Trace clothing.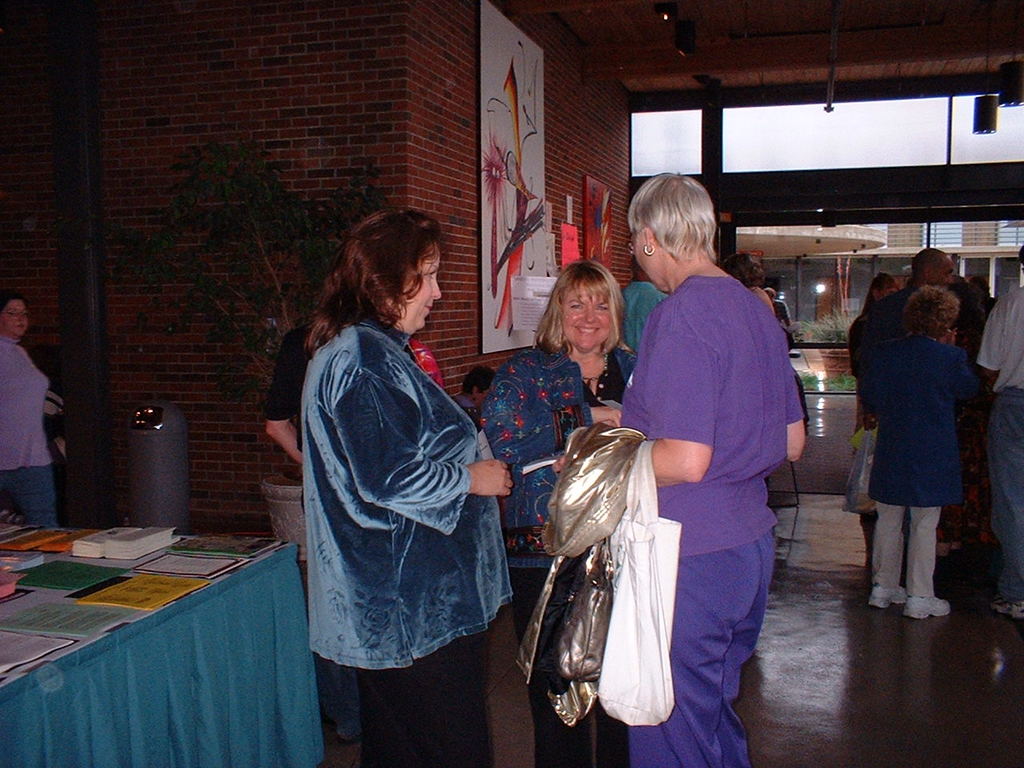
Traced to region(475, 335, 634, 678).
